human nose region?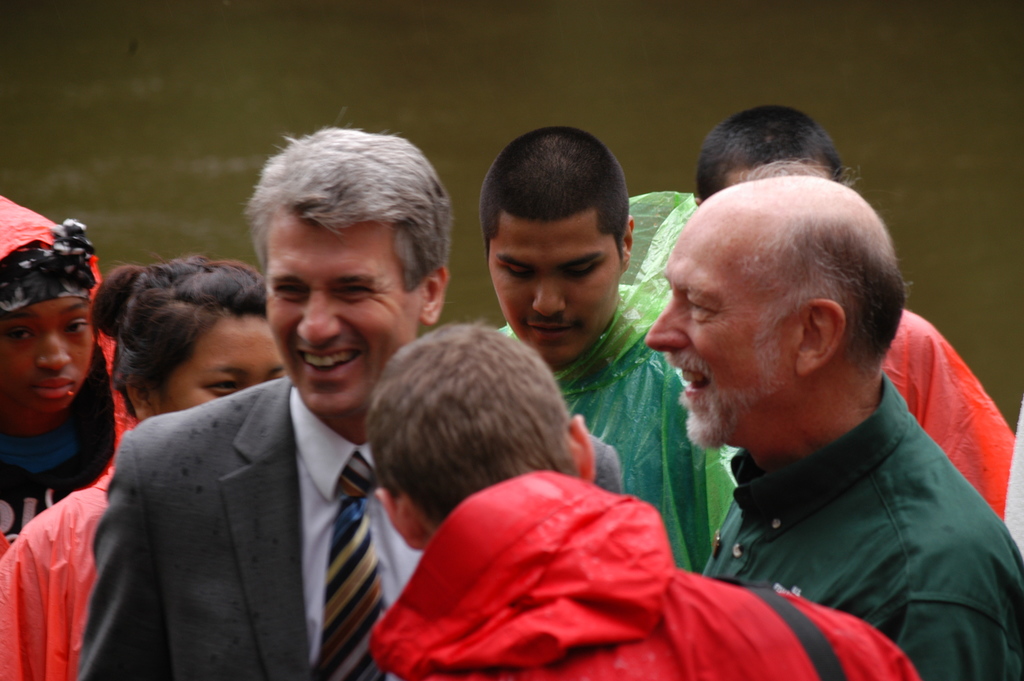
[532, 276, 567, 317]
